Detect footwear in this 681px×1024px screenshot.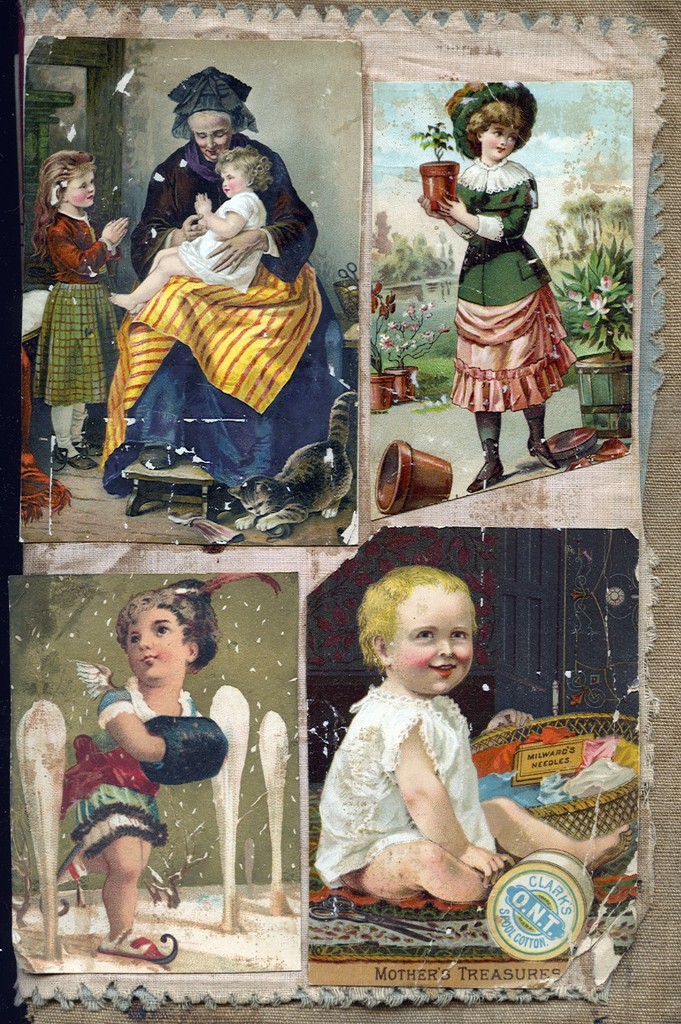
Detection: x1=138 y1=444 x2=178 y2=468.
